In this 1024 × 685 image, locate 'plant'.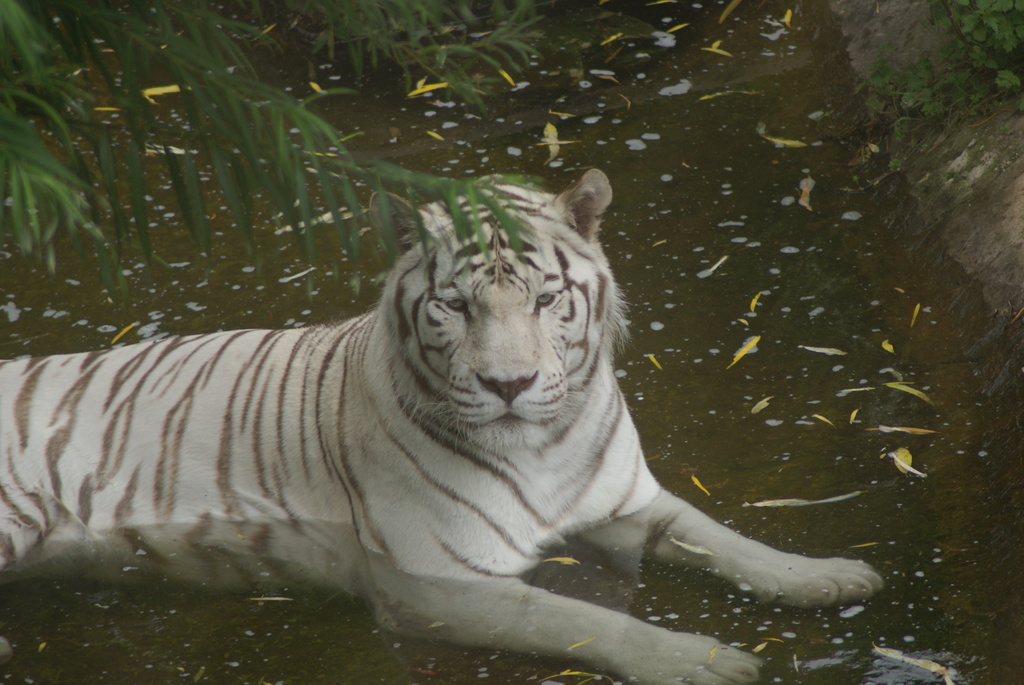
Bounding box: 0,0,549,311.
